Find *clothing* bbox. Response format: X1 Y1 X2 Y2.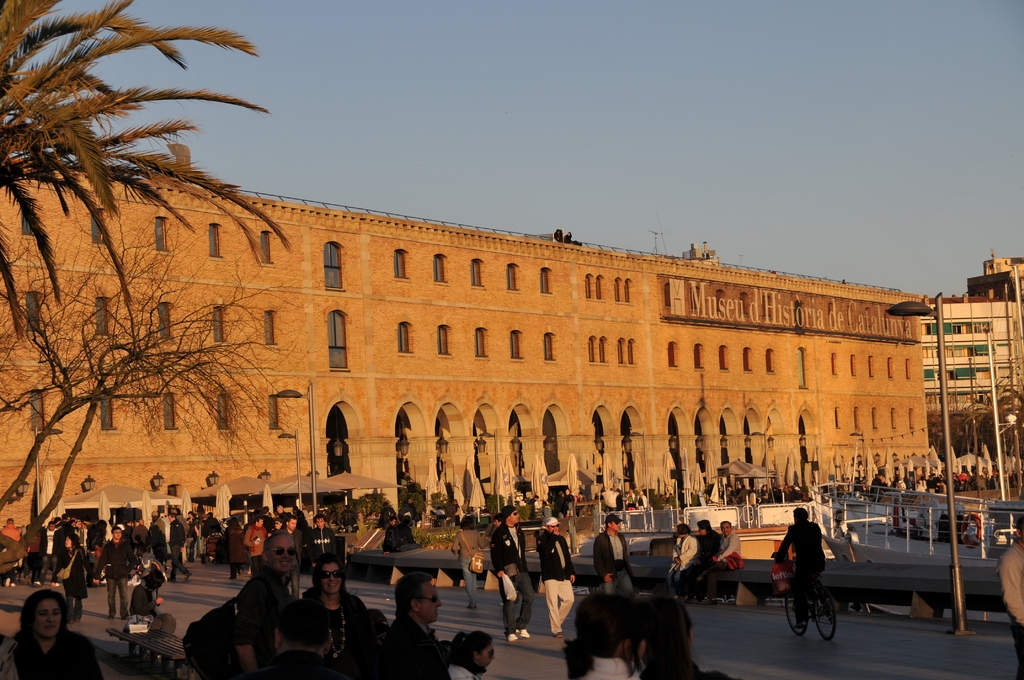
241 647 340 679.
